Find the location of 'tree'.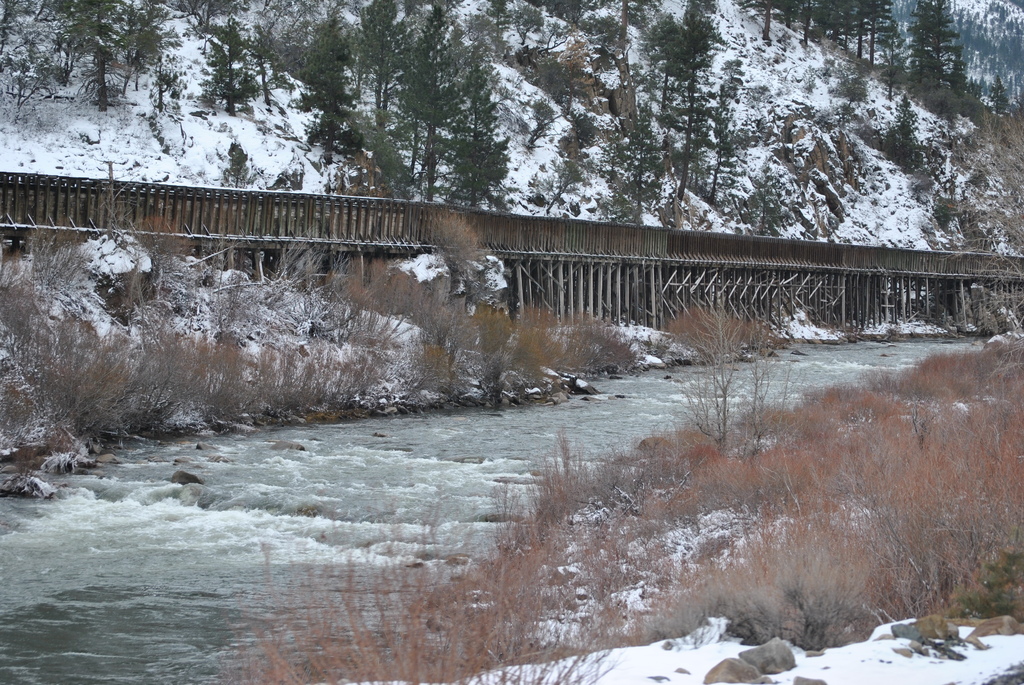
Location: <region>890, 97, 930, 170</region>.
